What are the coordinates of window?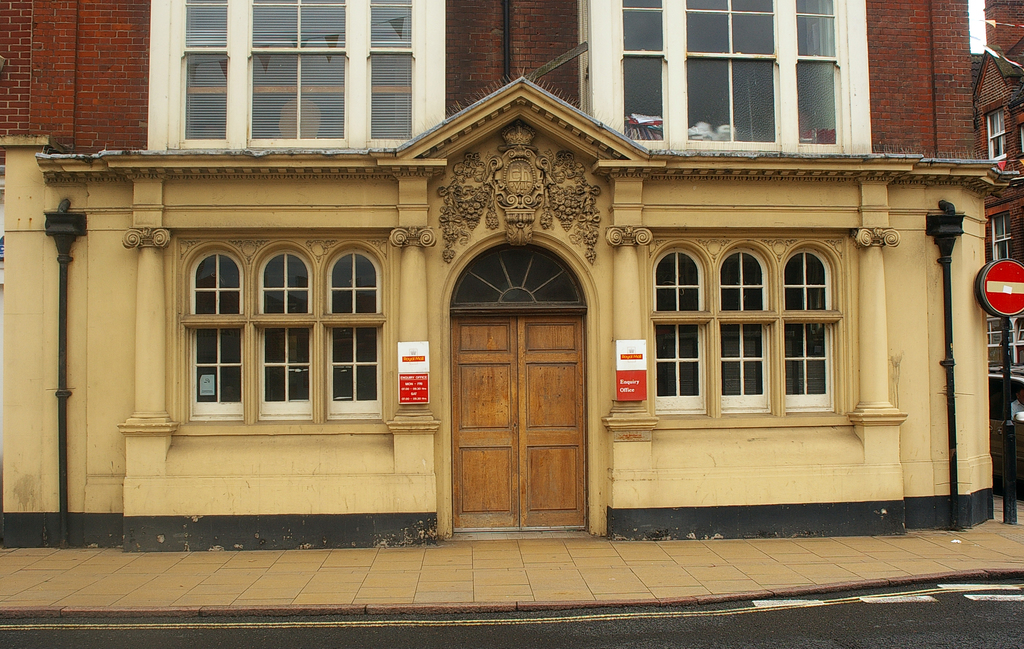
l=321, t=247, r=385, b=419.
